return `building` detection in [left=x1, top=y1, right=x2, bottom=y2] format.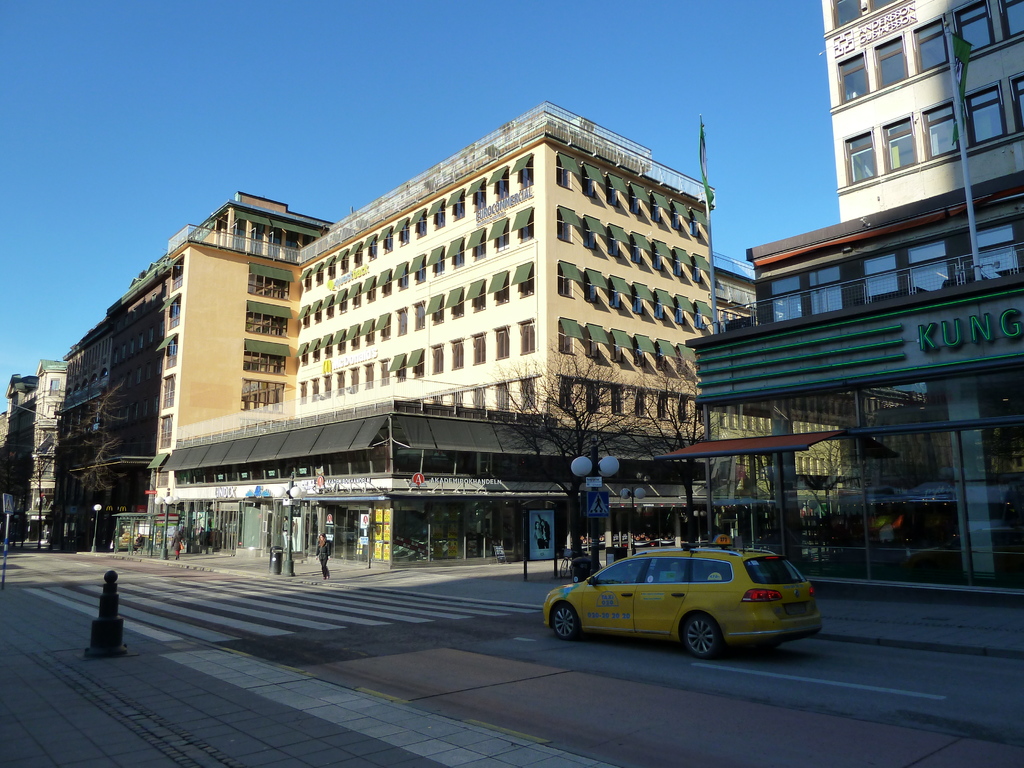
[left=0, top=357, right=72, bottom=546].
